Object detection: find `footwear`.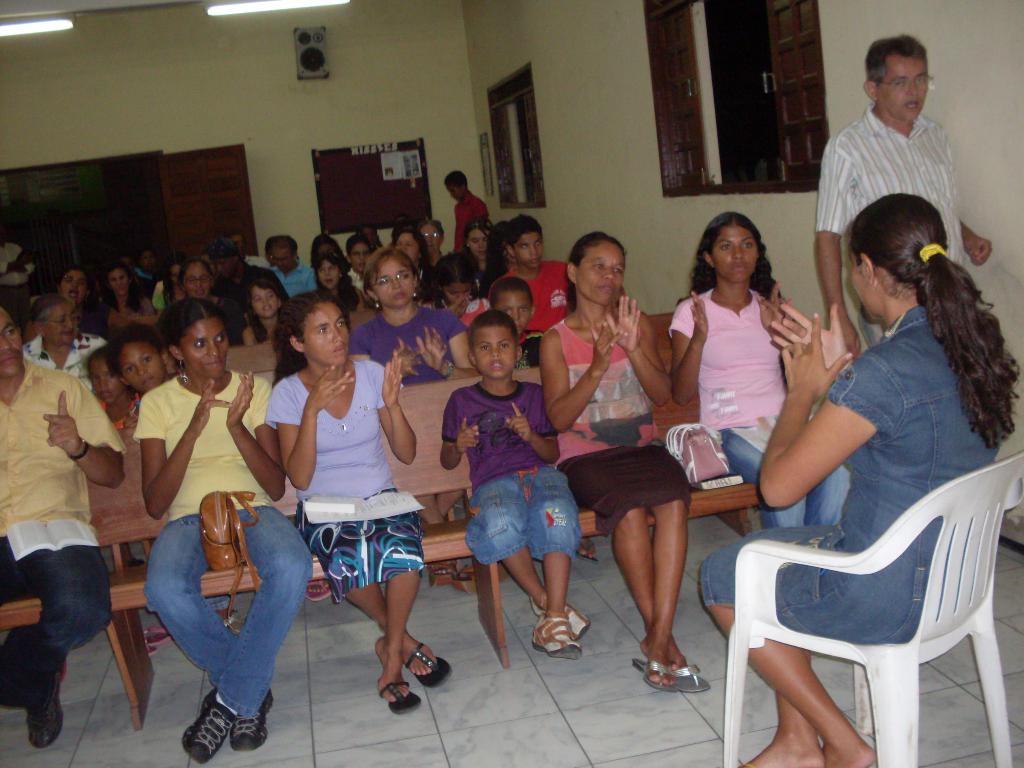
632,657,678,696.
